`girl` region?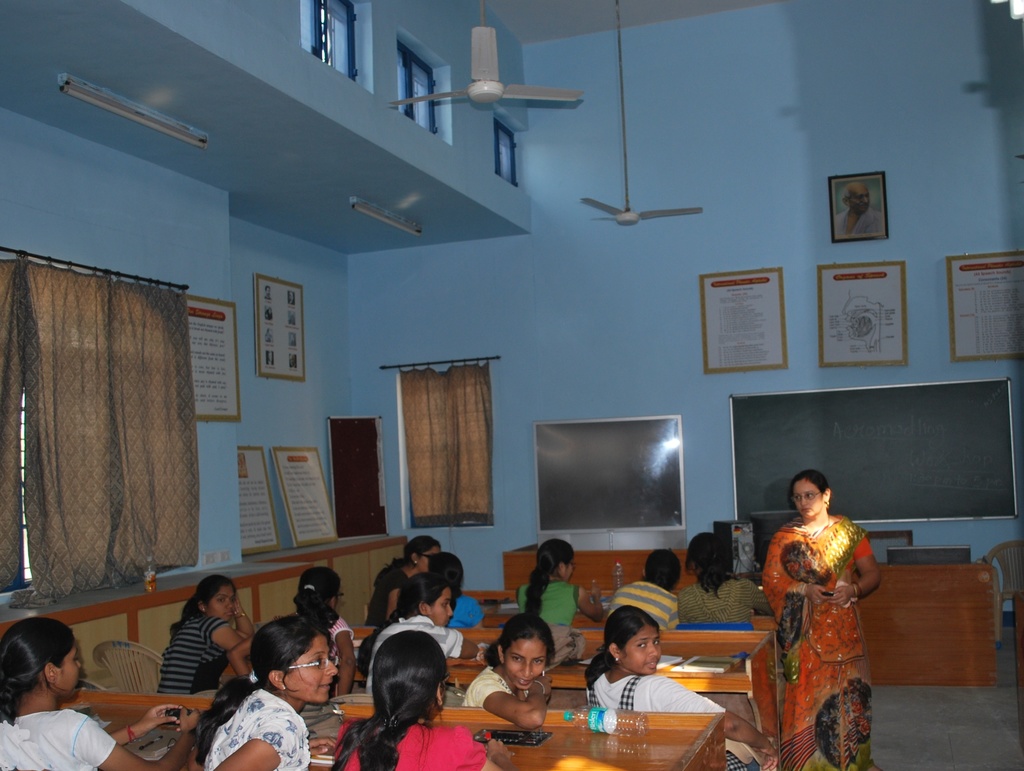
431:553:485:628
